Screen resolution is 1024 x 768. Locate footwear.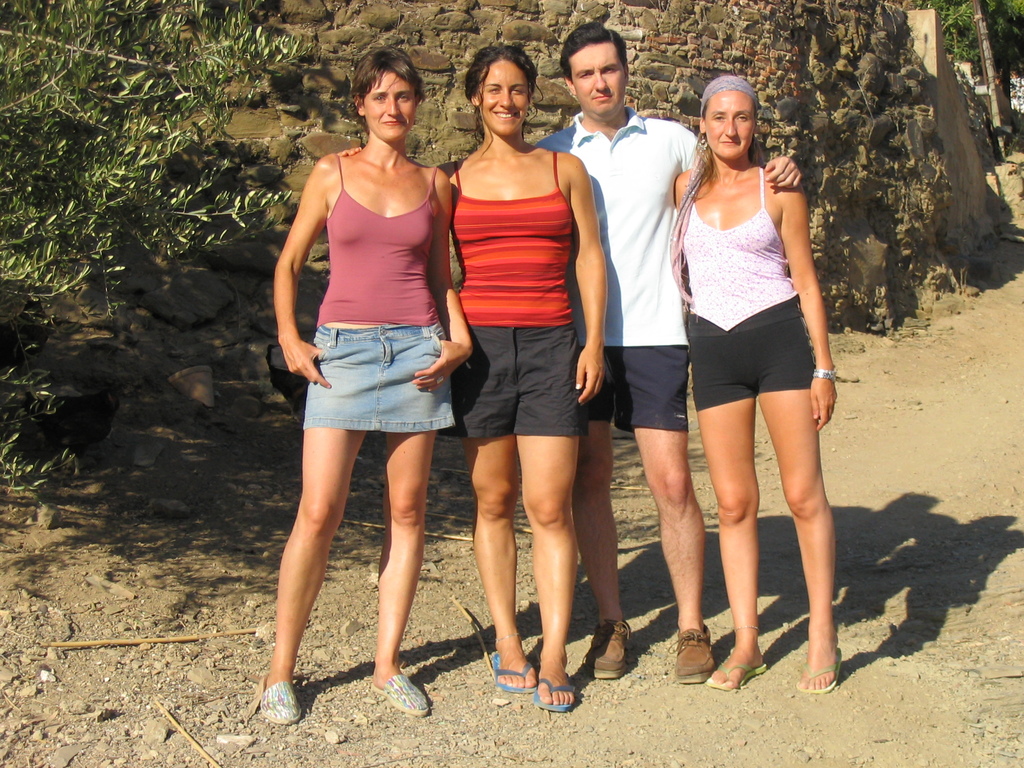
583/618/634/682.
